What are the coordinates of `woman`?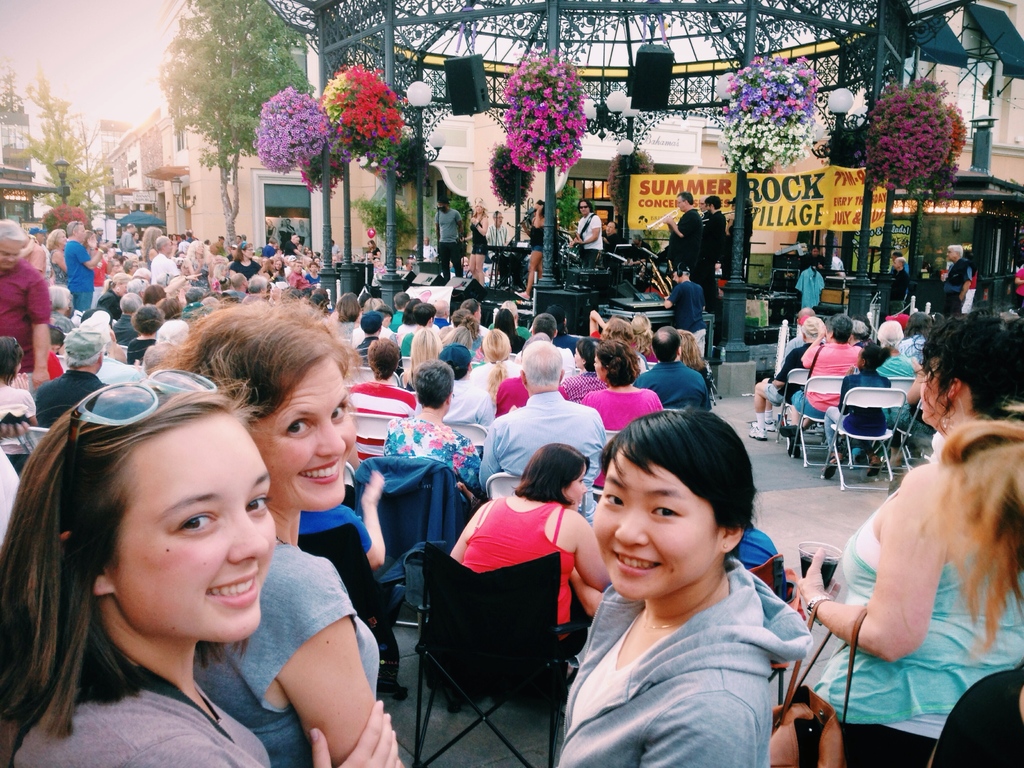
rect(556, 337, 614, 399).
